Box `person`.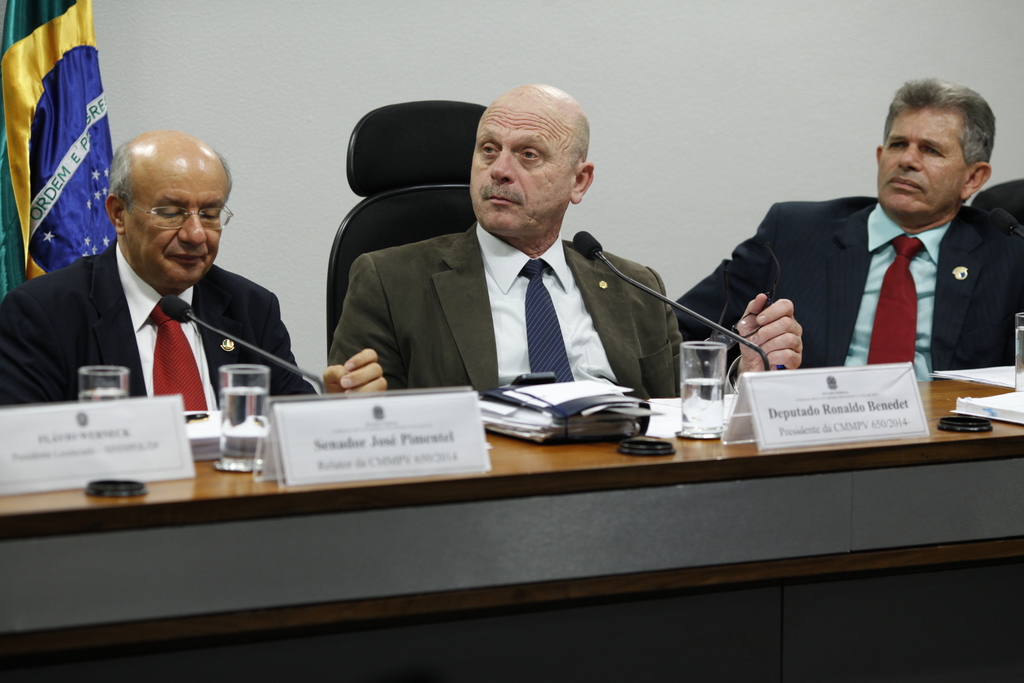
<bbox>675, 74, 1023, 372</bbox>.
